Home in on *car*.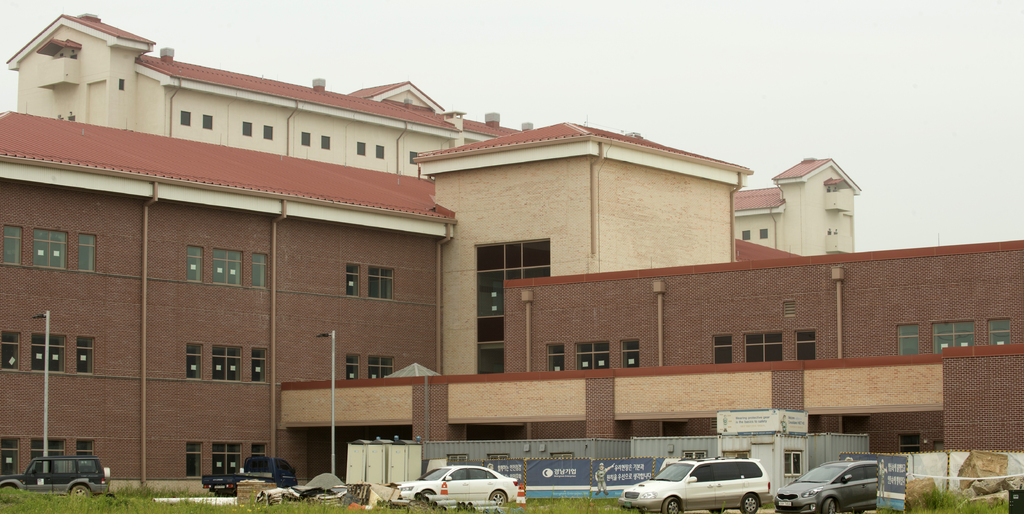
Homed in at x1=621 y1=460 x2=771 y2=513.
